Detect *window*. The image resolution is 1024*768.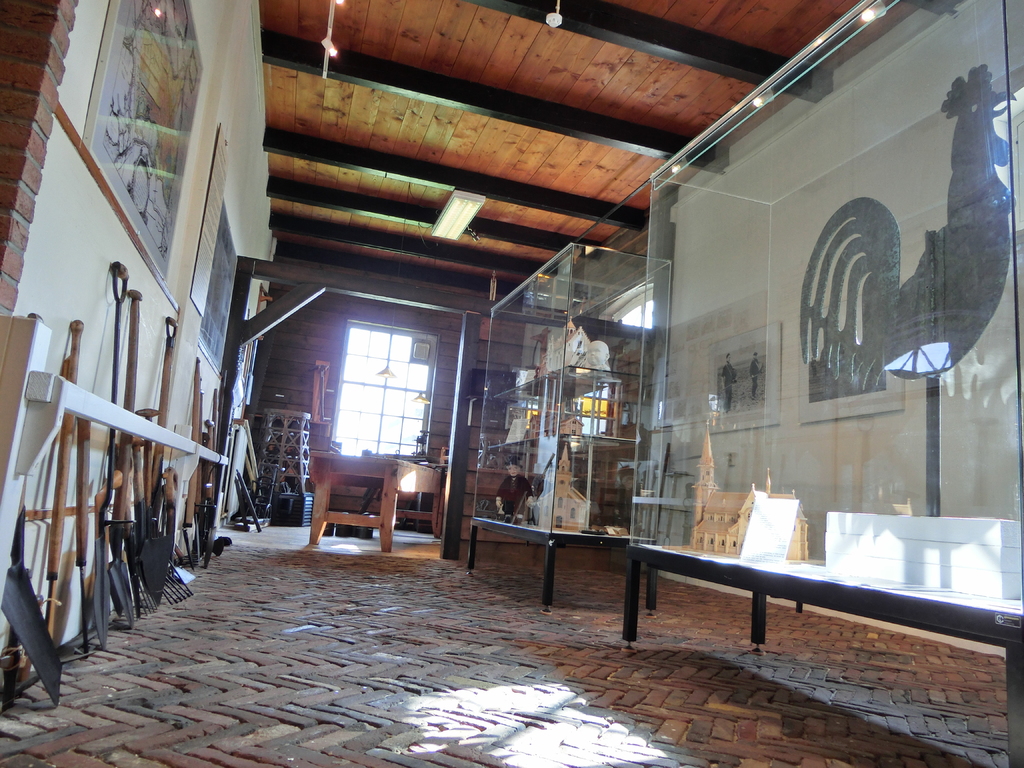
(619, 299, 652, 329).
